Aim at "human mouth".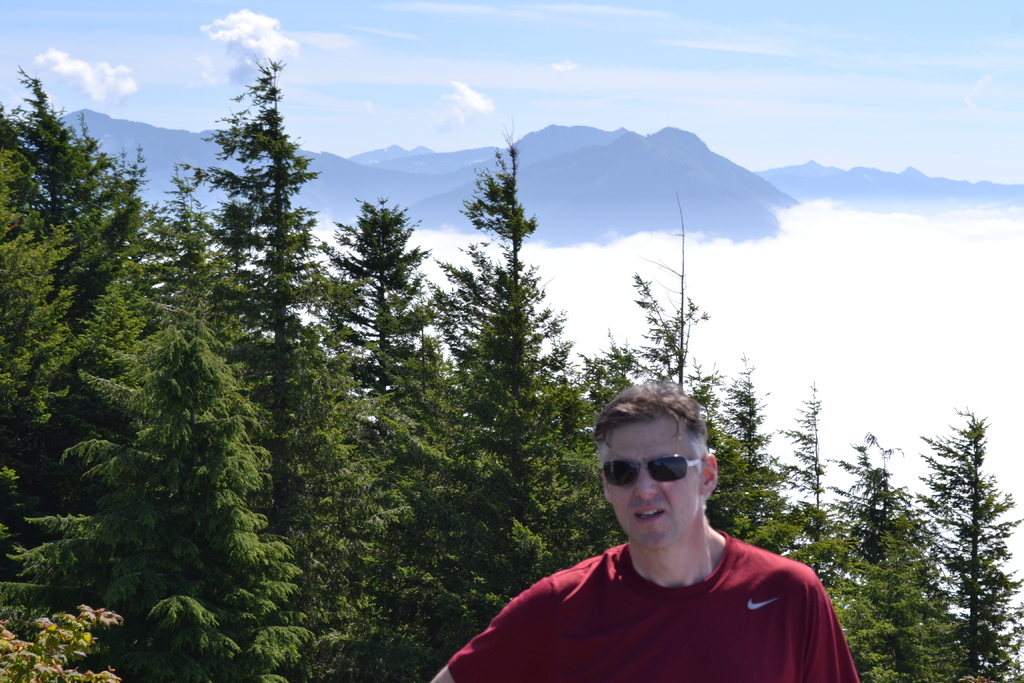
Aimed at 630, 500, 669, 525.
